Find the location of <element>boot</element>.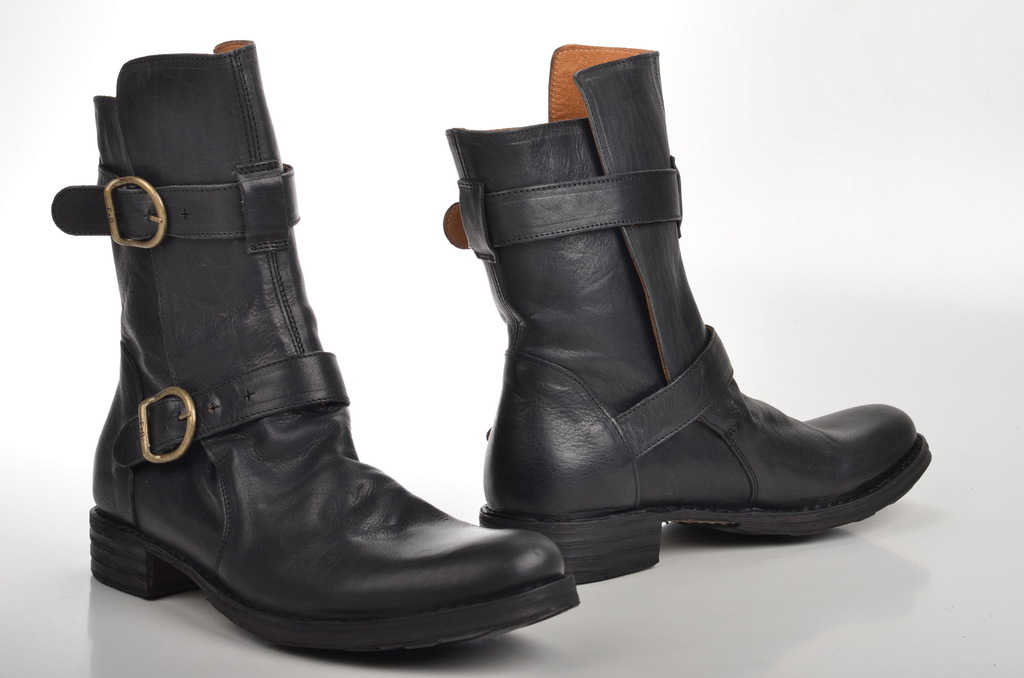
Location: Rect(447, 44, 938, 584).
